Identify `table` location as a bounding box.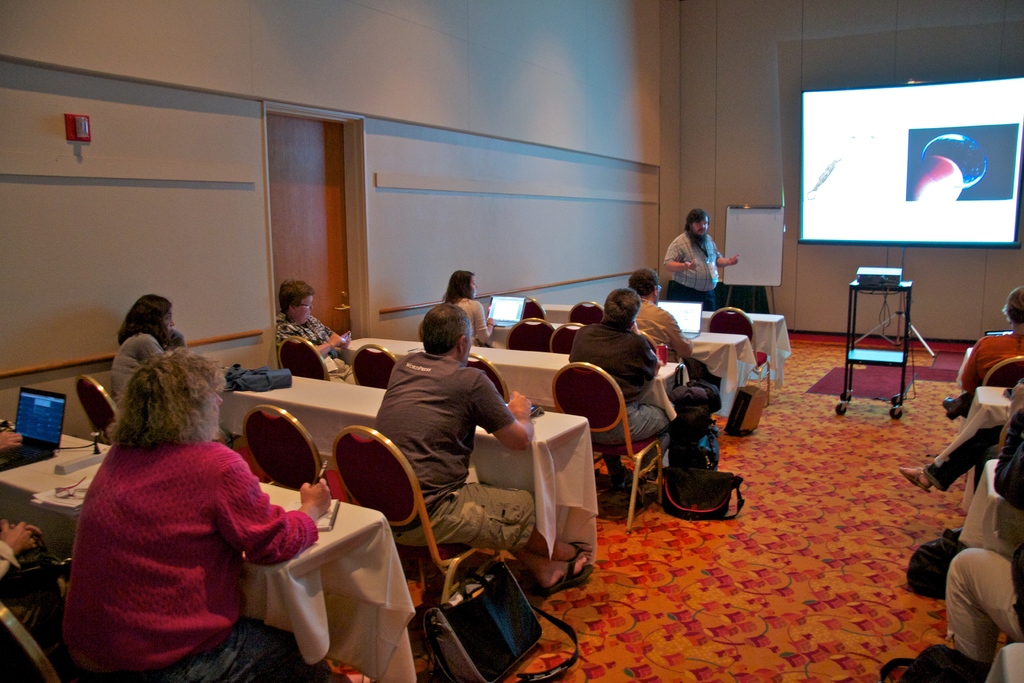
l=532, t=299, r=584, b=322.
